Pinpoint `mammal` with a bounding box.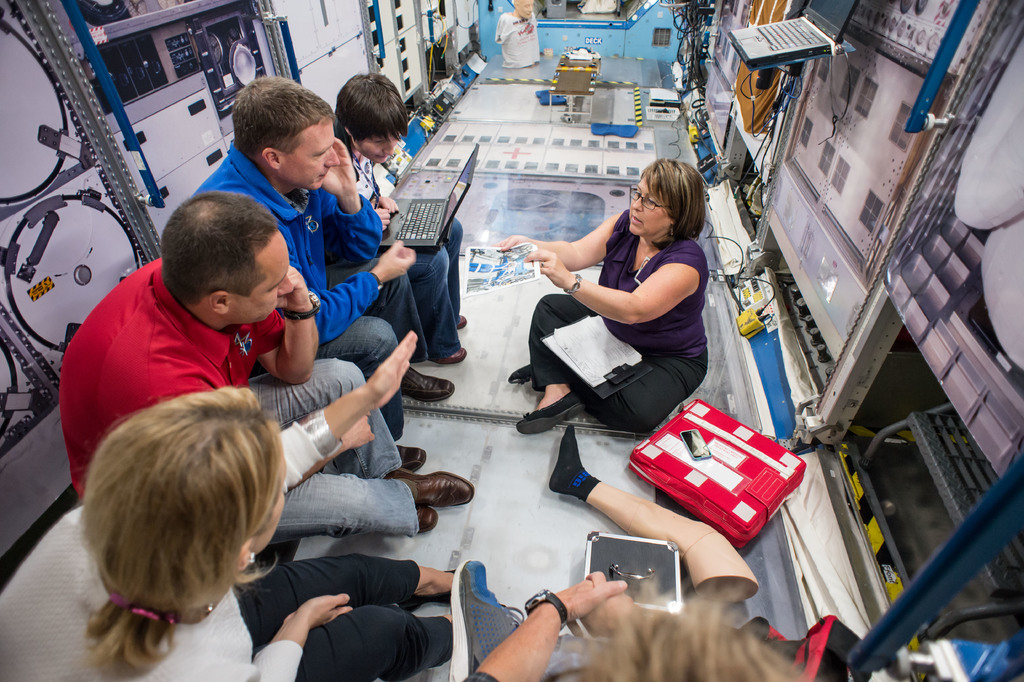
{"left": 440, "top": 553, "right": 819, "bottom": 681}.
